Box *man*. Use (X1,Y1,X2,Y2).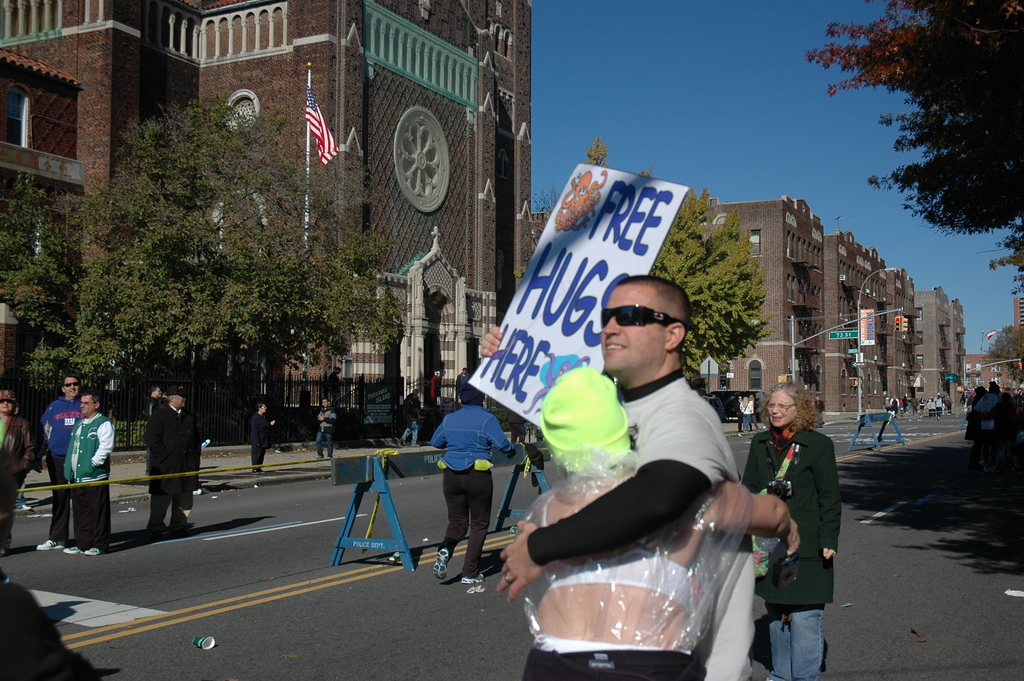
(143,379,173,418).
